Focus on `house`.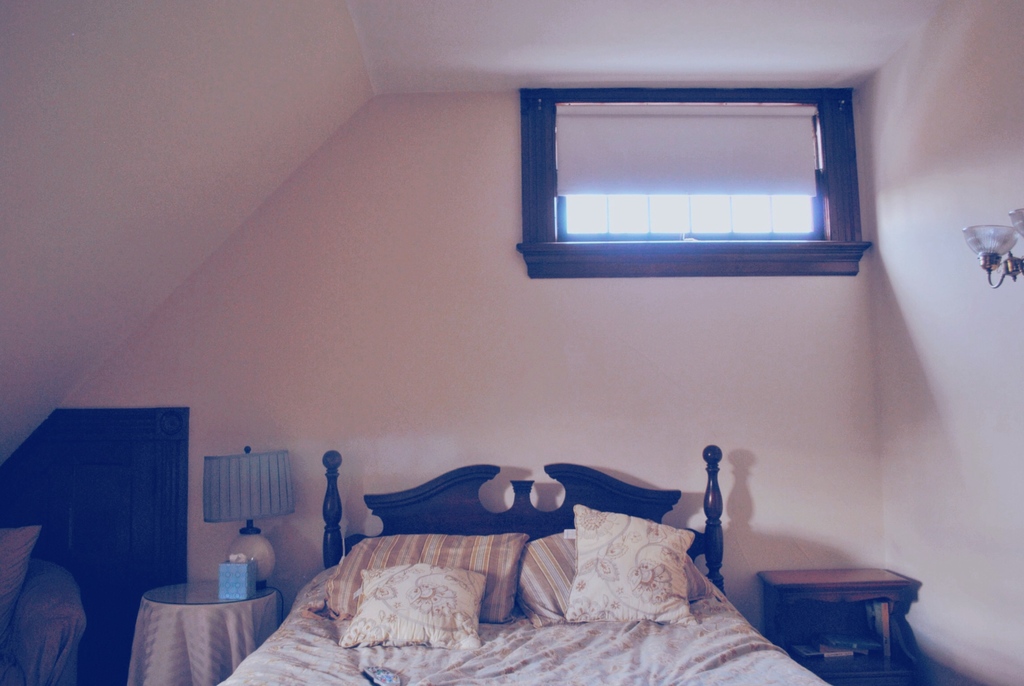
Focused at [x1=5, y1=37, x2=1023, y2=685].
